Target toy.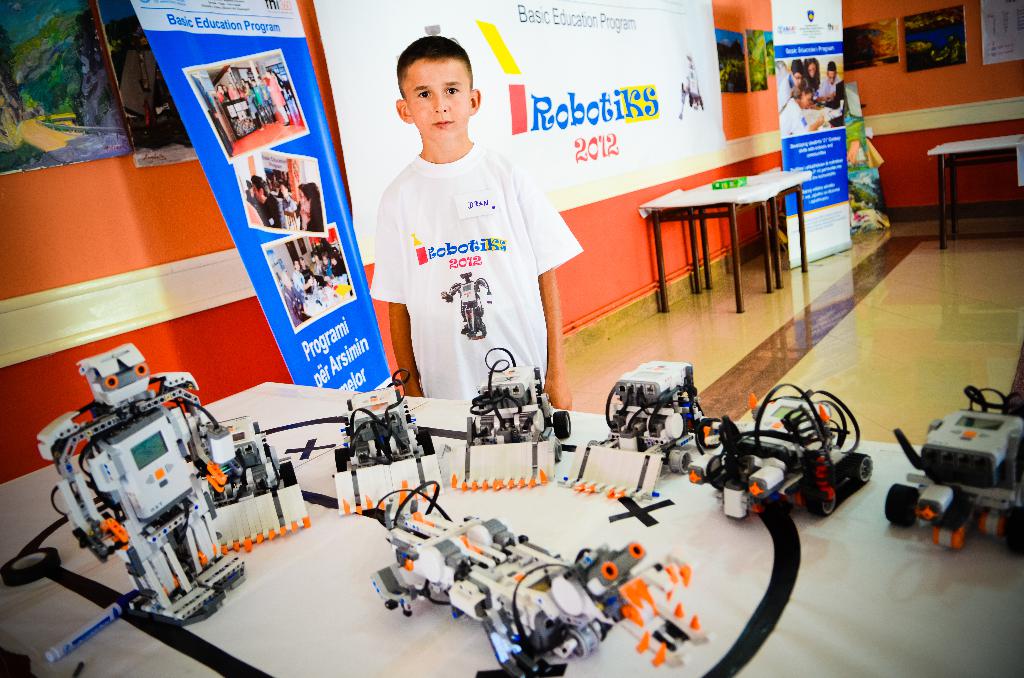
Target region: 668 373 882 540.
